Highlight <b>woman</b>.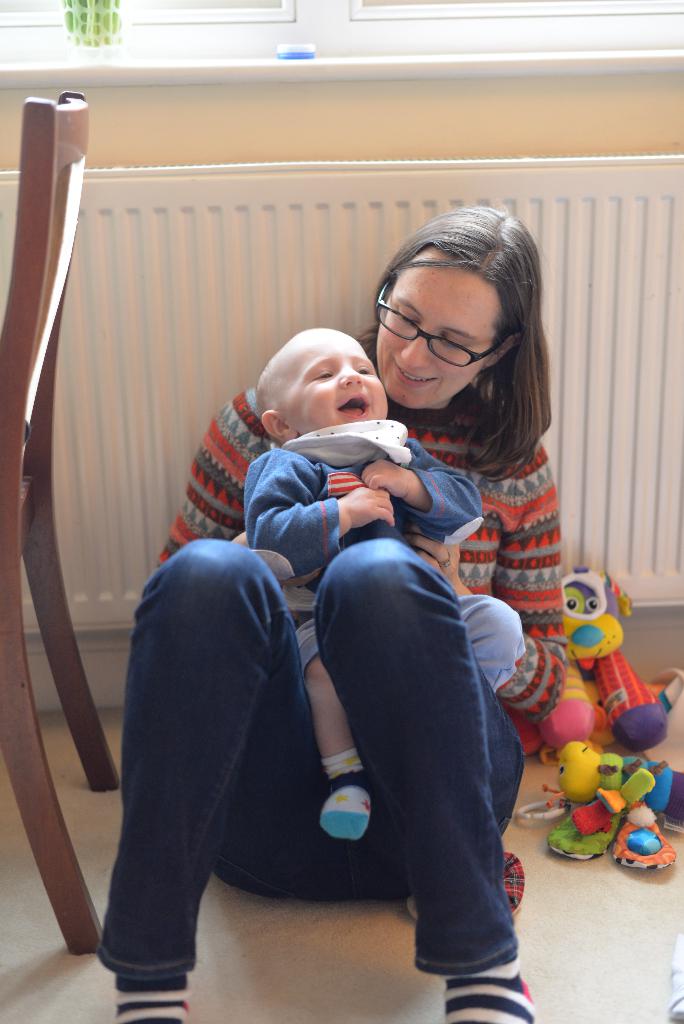
Highlighted region: box=[128, 215, 528, 979].
